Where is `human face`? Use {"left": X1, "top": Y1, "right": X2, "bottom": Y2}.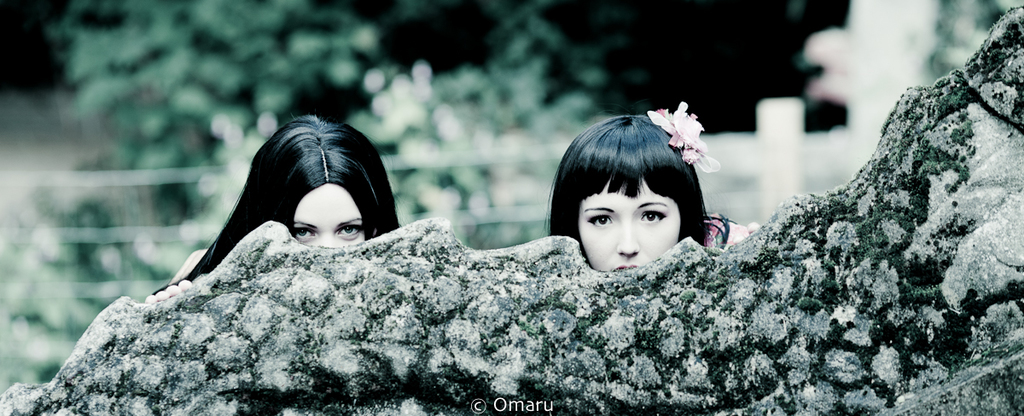
{"left": 563, "top": 161, "right": 693, "bottom": 266}.
